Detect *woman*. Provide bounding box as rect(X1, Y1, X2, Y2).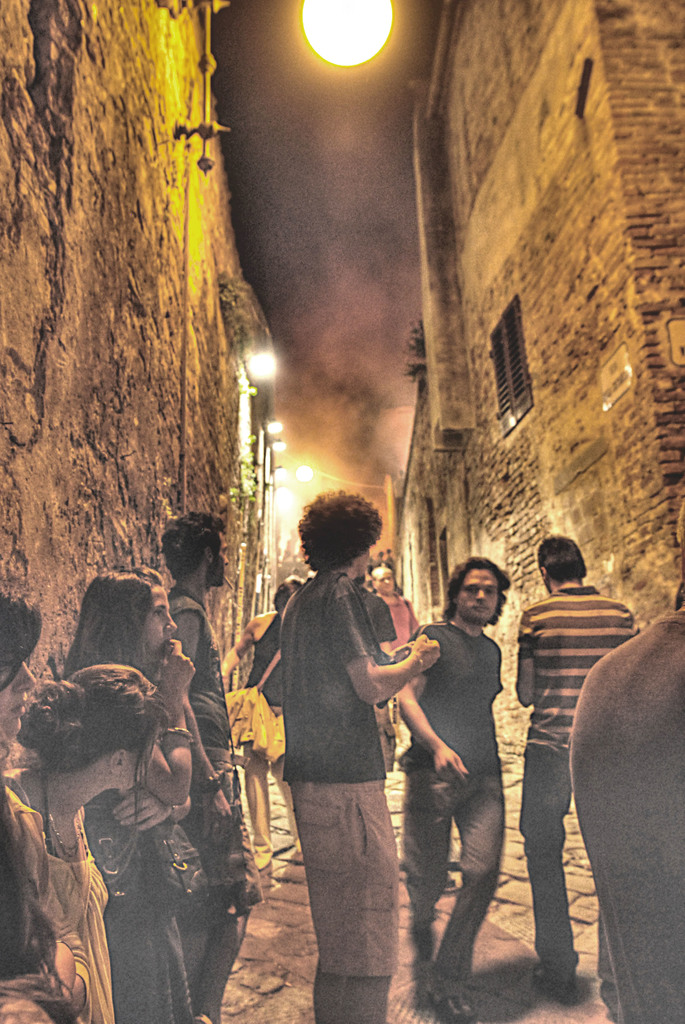
rect(6, 594, 79, 1023).
